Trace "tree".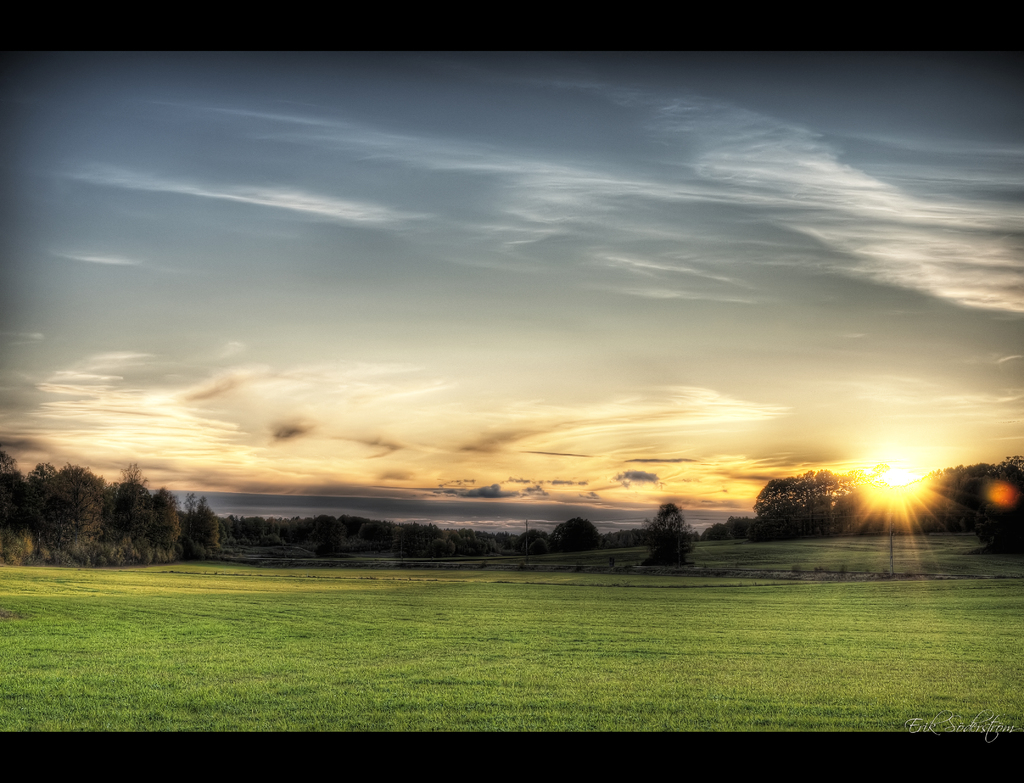
Traced to [410, 524, 440, 549].
